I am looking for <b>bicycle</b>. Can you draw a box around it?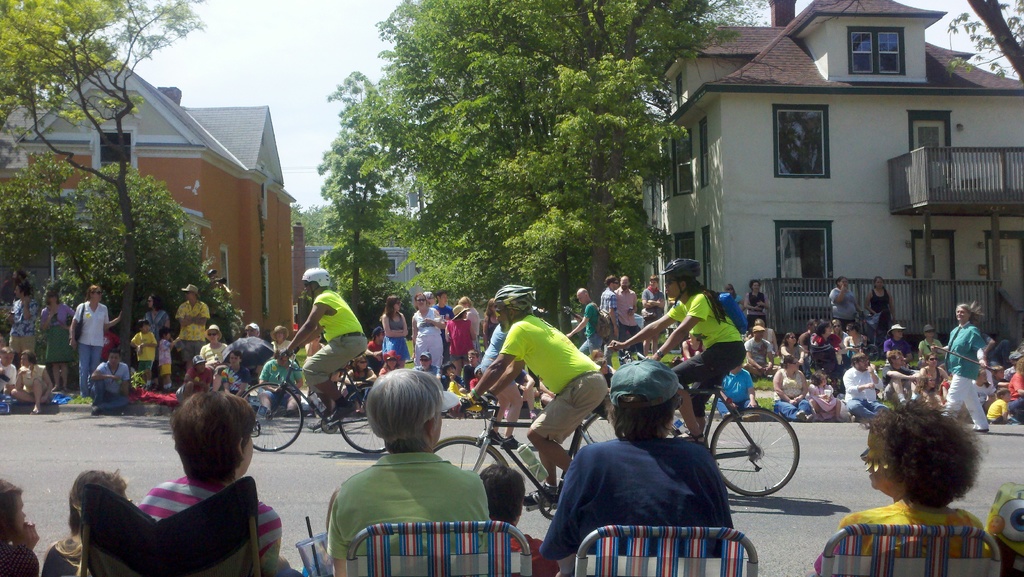
Sure, the bounding box is (left=431, top=385, right=622, bottom=524).
